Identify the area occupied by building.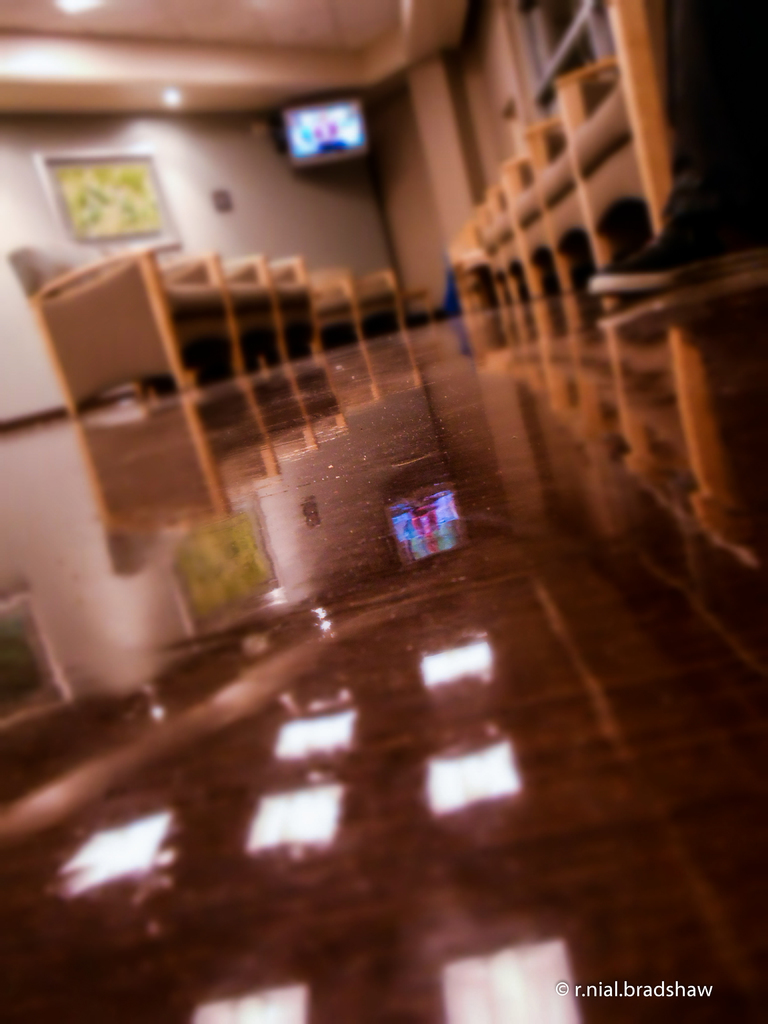
Area: select_region(0, 0, 767, 1023).
